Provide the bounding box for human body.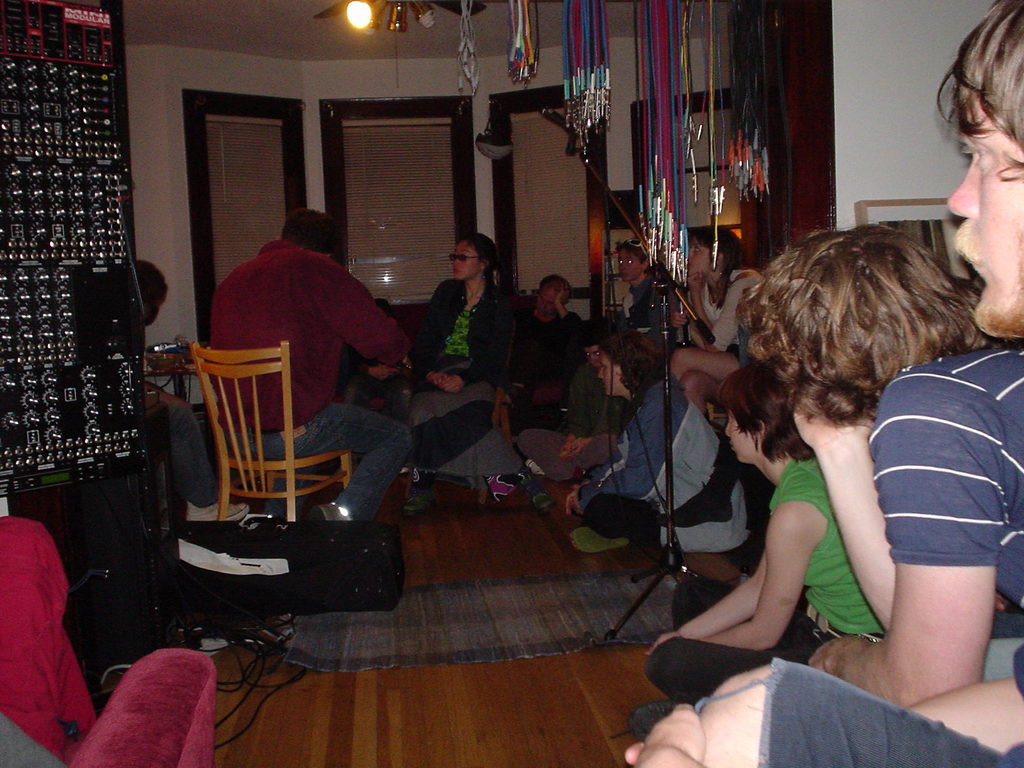
[left=203, top=198, right=404, bottom=529].
